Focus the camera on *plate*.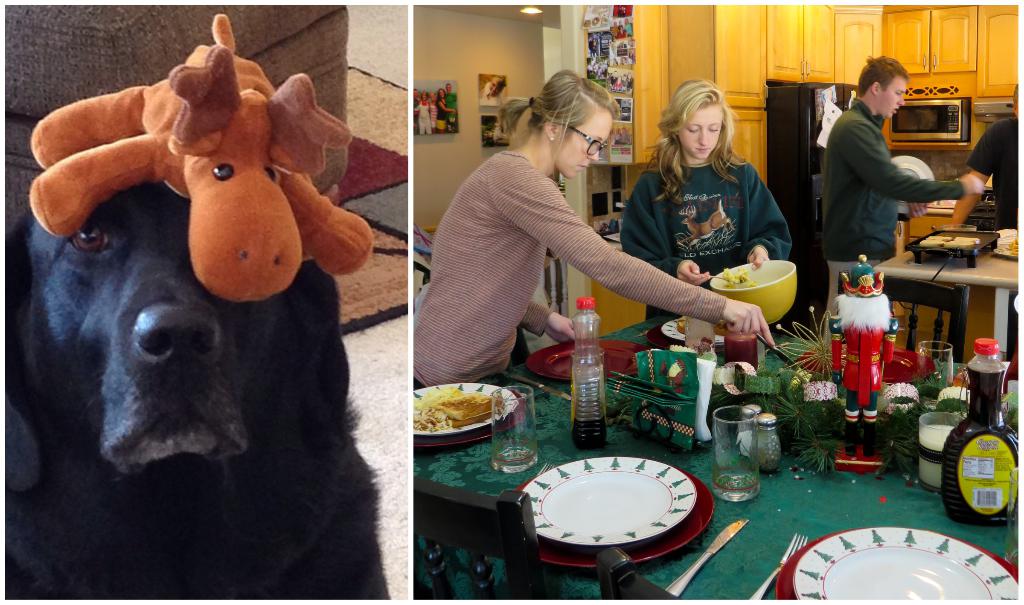
Focus region: {"x1": 412, "y1": 382, "x2": 518, "y2": 436}.
